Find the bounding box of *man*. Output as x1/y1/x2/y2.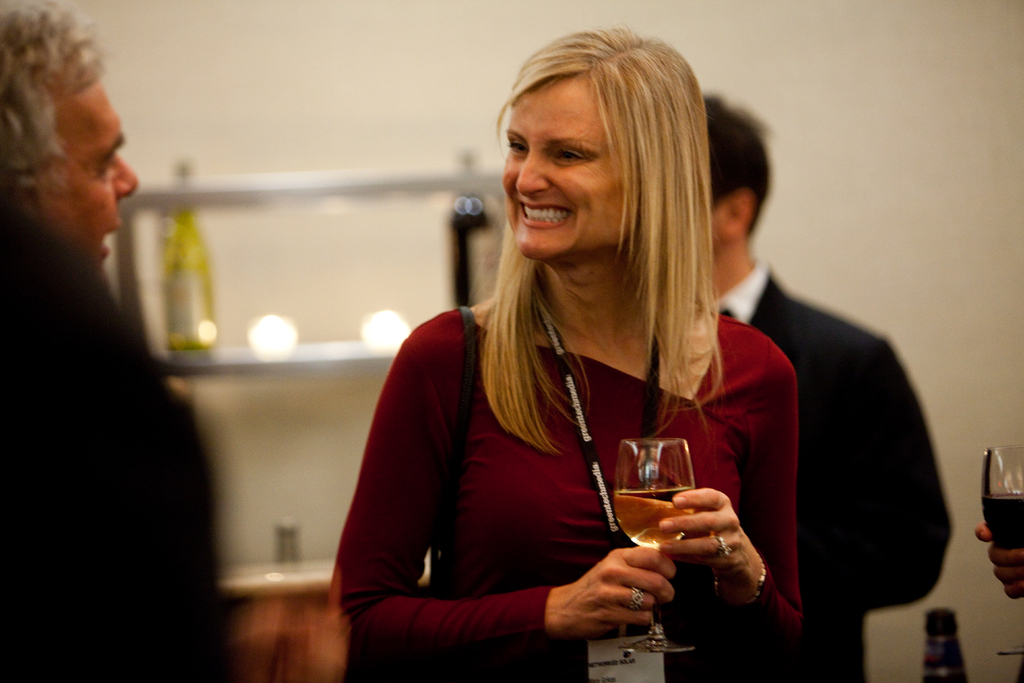
0/38/205/605.
